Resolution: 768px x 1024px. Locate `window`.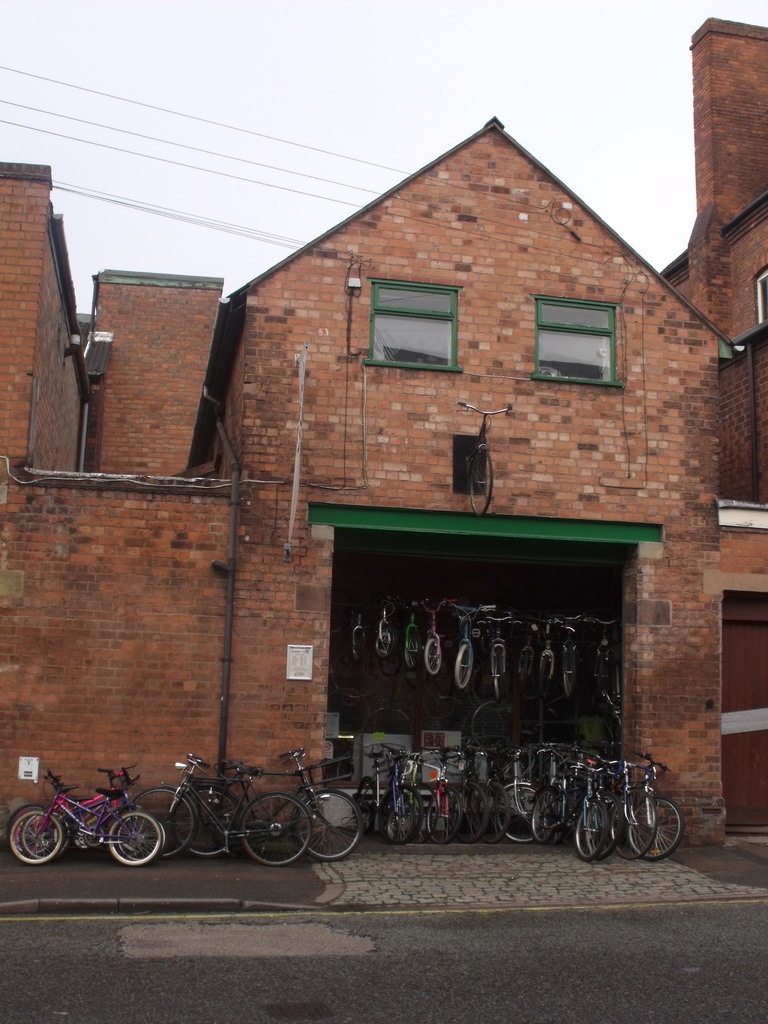
Rect(365, 278, 465, 376).
